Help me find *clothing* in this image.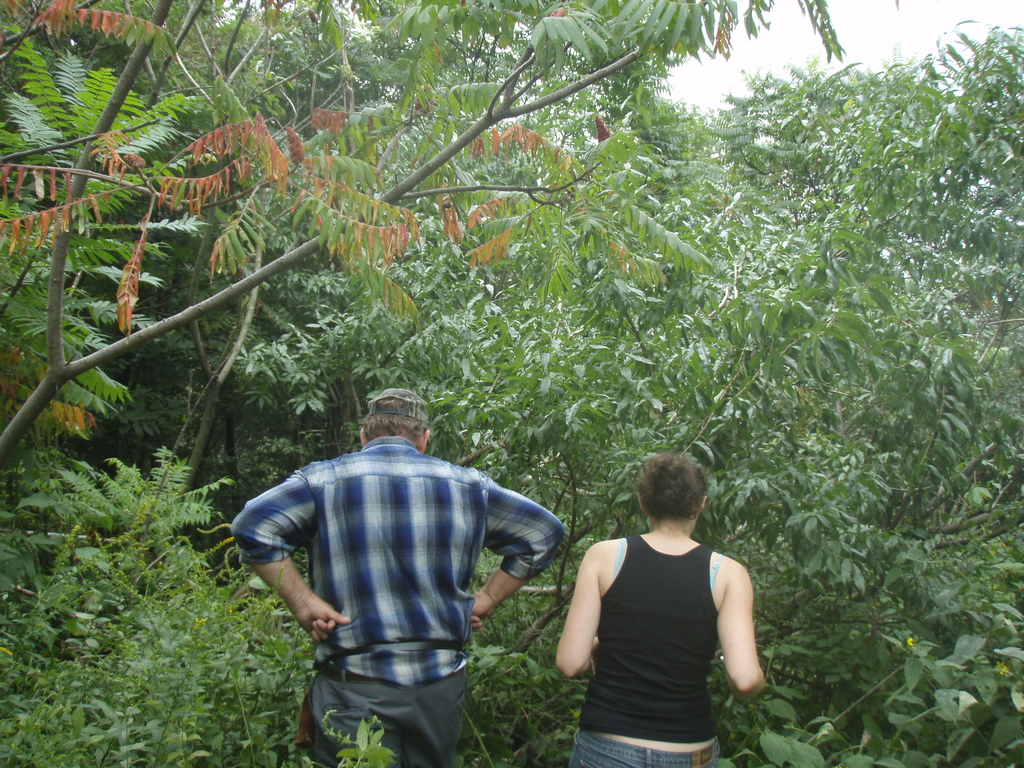
Found it: 570, 515, 753, 749.
